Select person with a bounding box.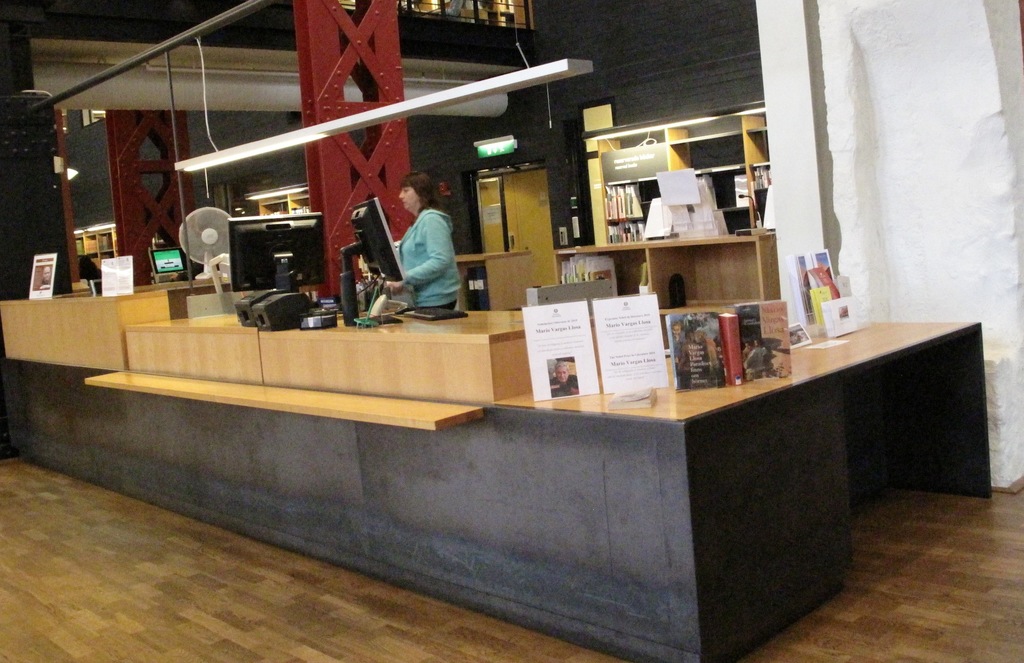
bbox(385, 170, 463, 313).
